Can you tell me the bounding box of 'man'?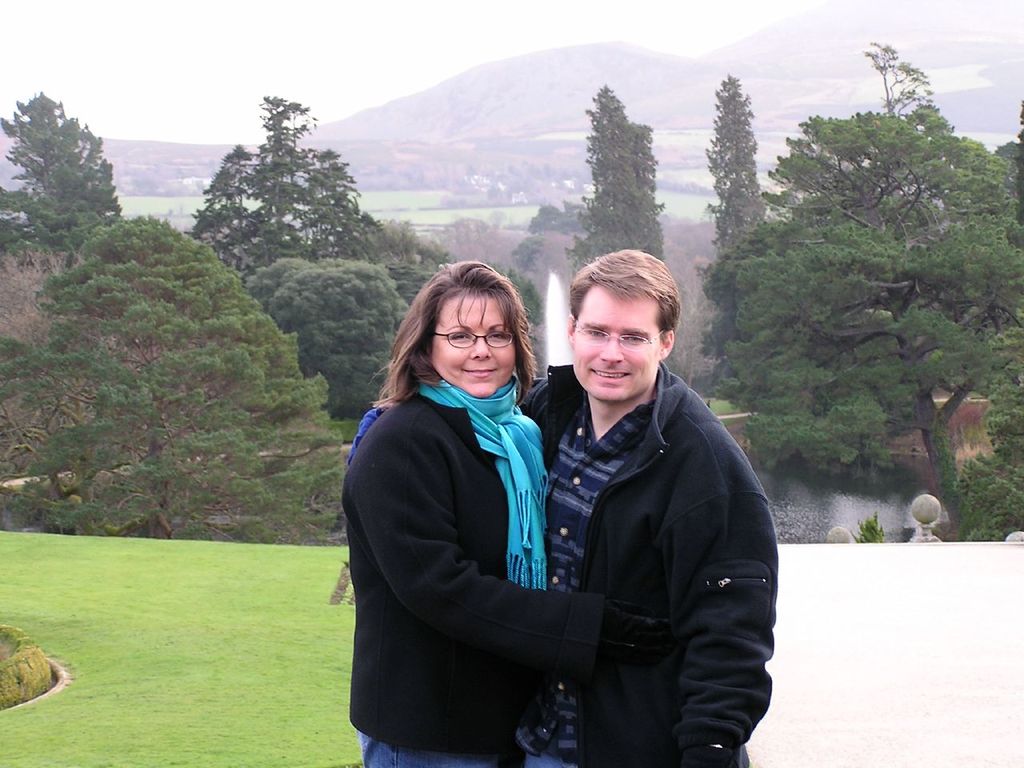
[left=343, top=242, right=778, bottom=767].
